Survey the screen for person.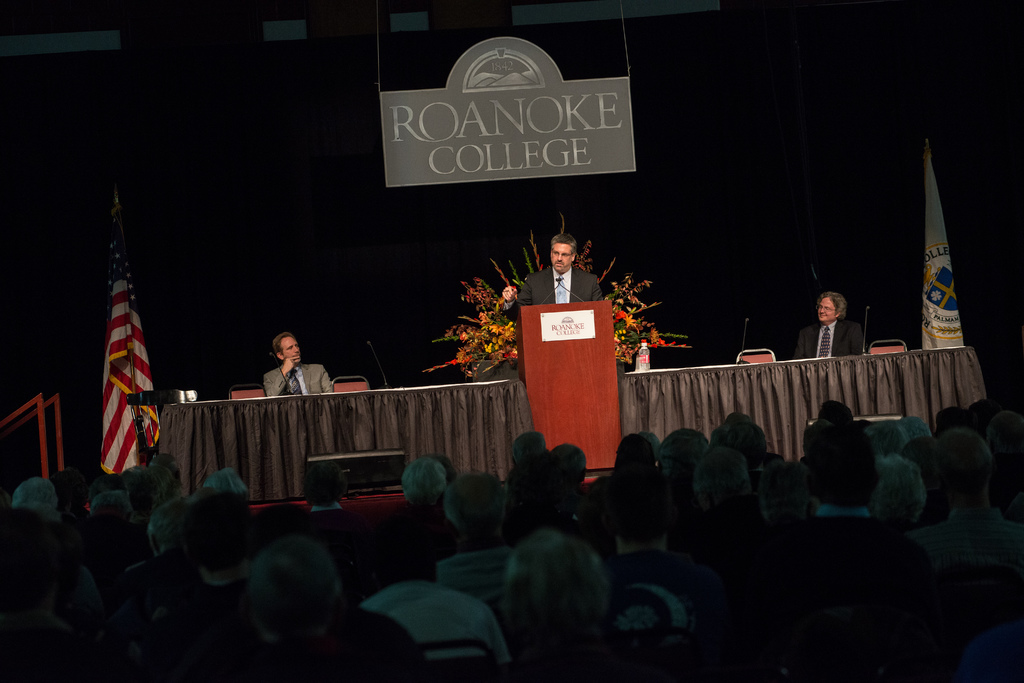
Survey found: x1=938, y1=405, x2=968, y2=443.
